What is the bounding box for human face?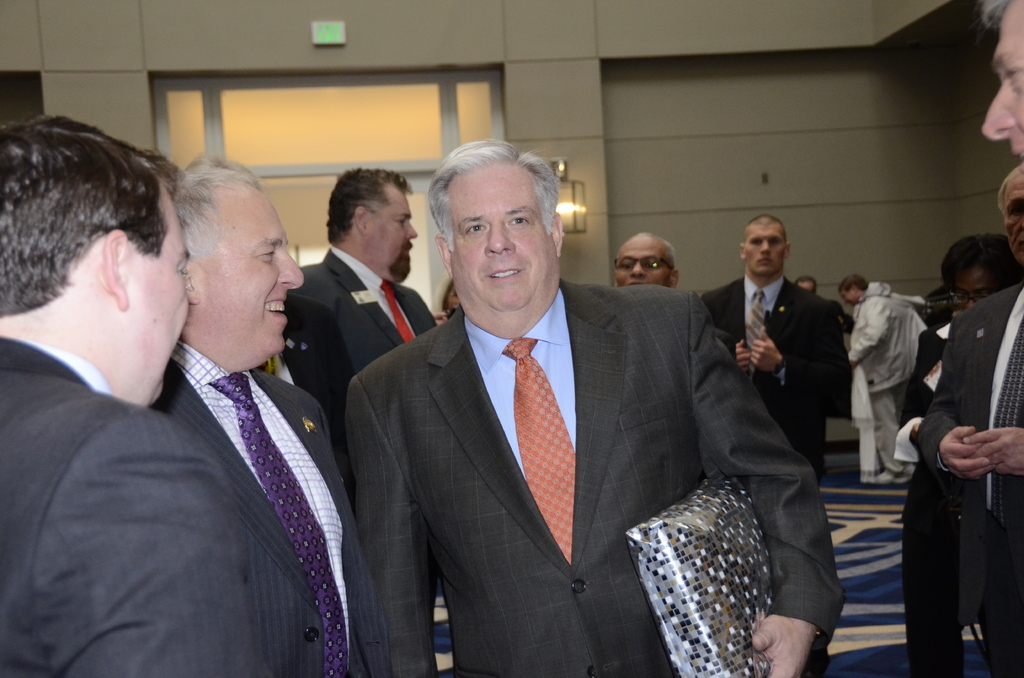
[left=1000, top=168, right=1023, bottom=261].
